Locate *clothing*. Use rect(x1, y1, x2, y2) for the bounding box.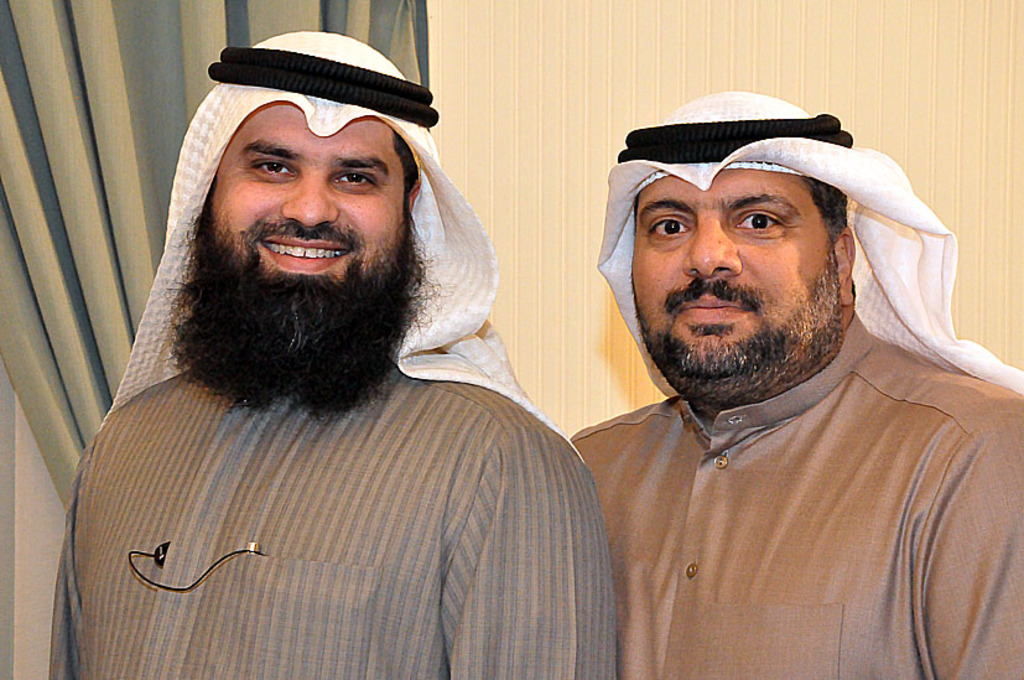
rect(51, 367, 619, 679).
